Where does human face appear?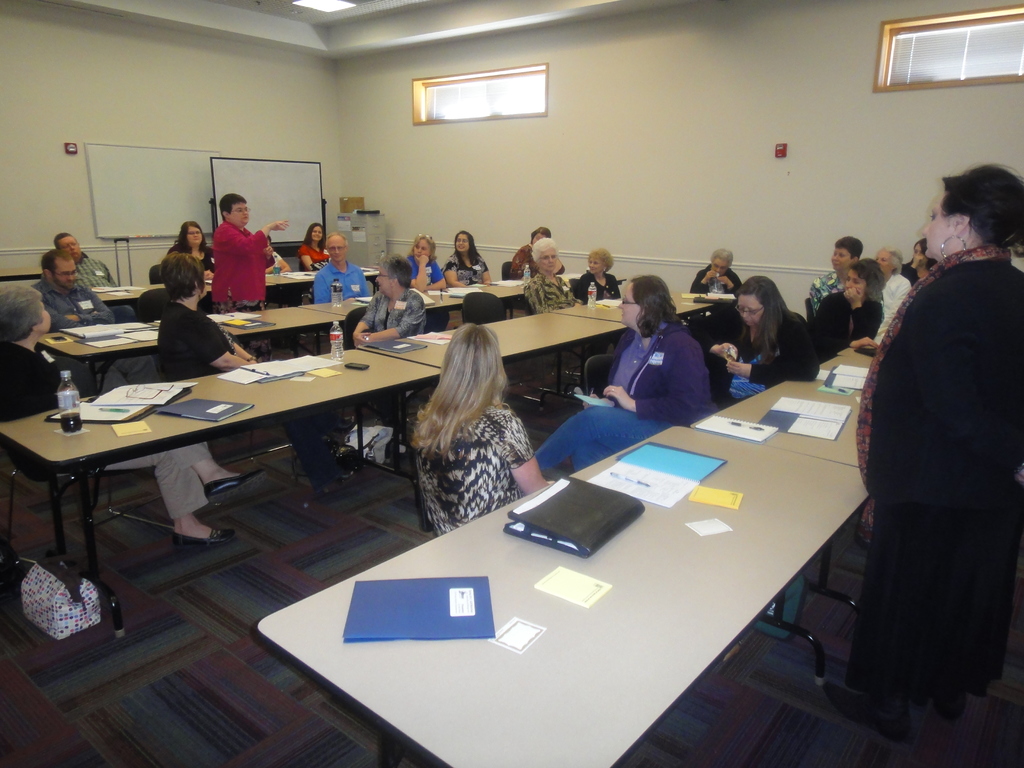
Appears at 184, 225, 202, 248.
